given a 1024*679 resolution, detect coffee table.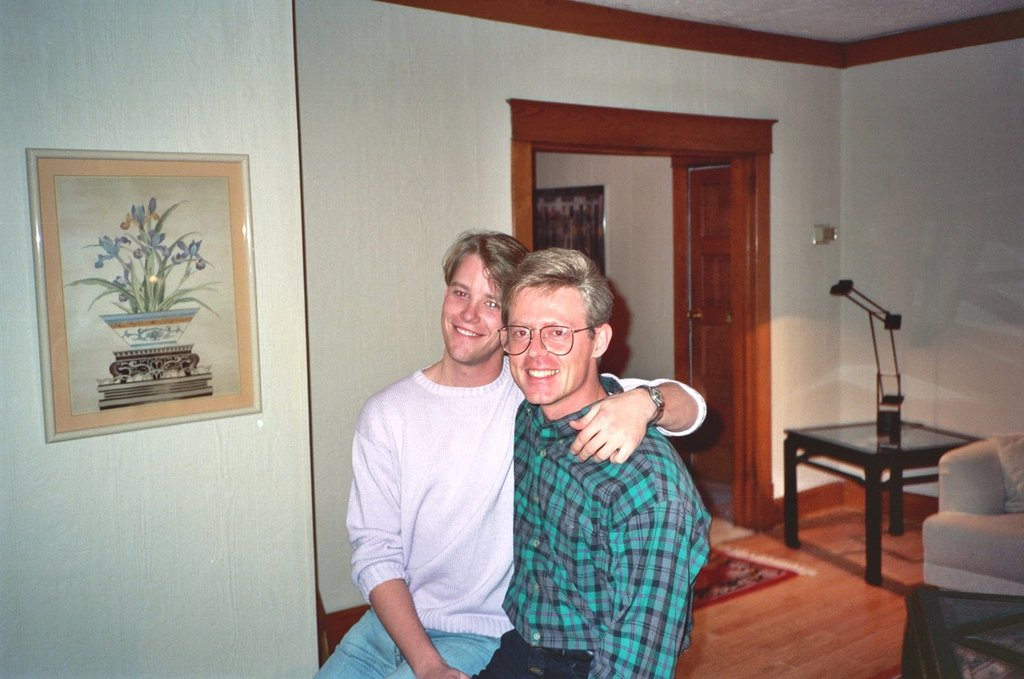
x1=786, y1=396, x2=967, y2=578.
